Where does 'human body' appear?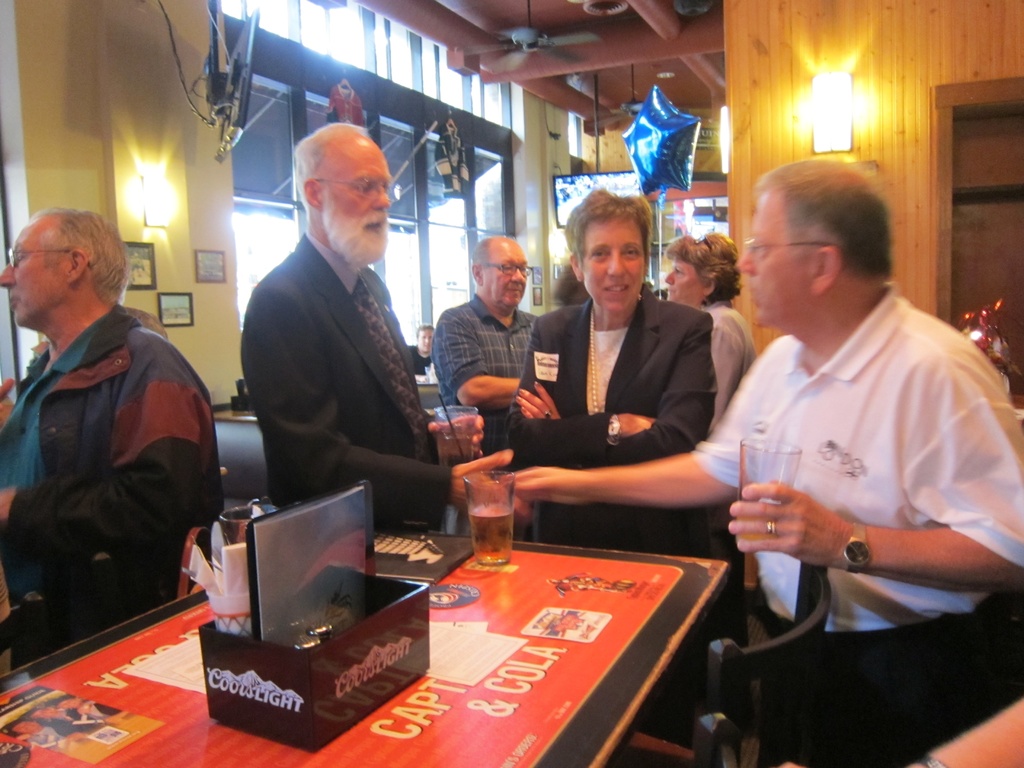
Appears at <box>3,210,227,596</box>.
